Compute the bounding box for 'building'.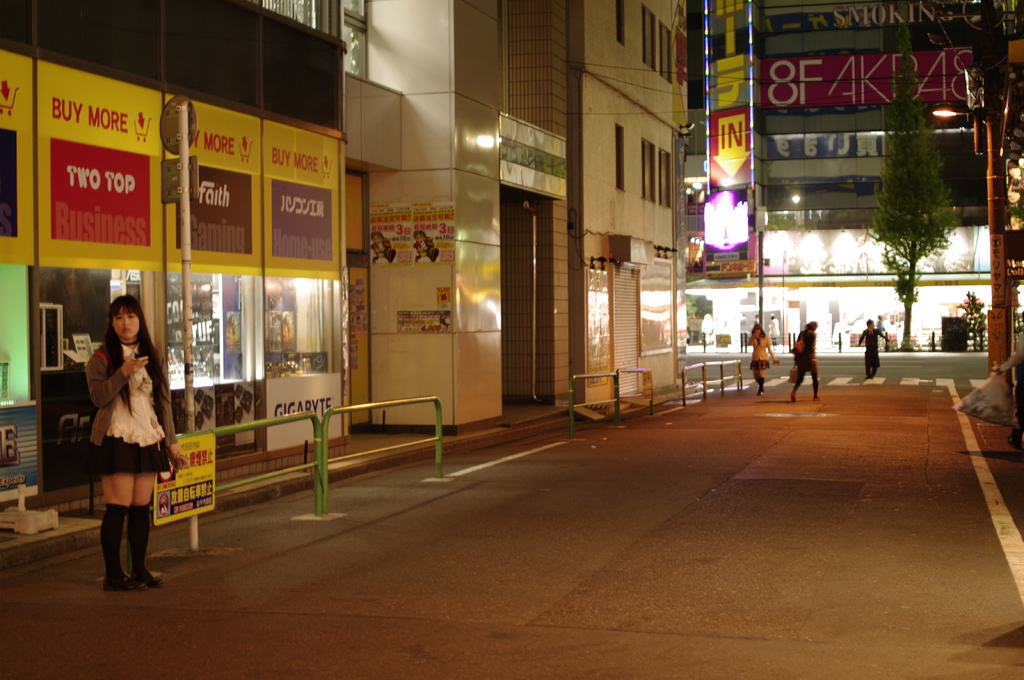
<box>683,0,1023,347</box>.
